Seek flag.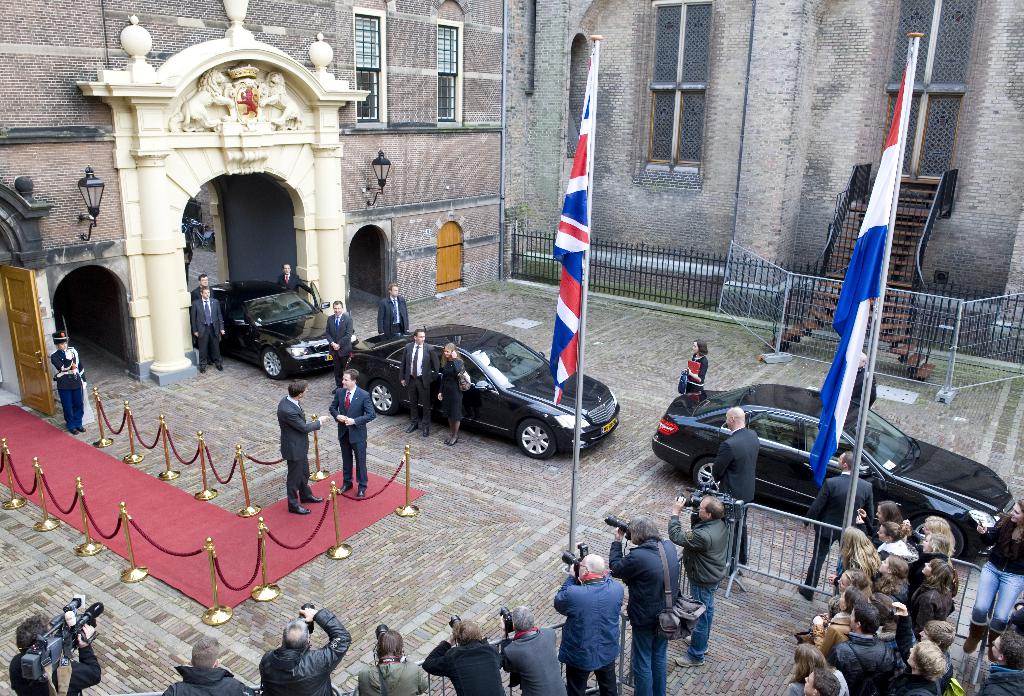
[x1=536, y1=69, x2=589, y2=408].
